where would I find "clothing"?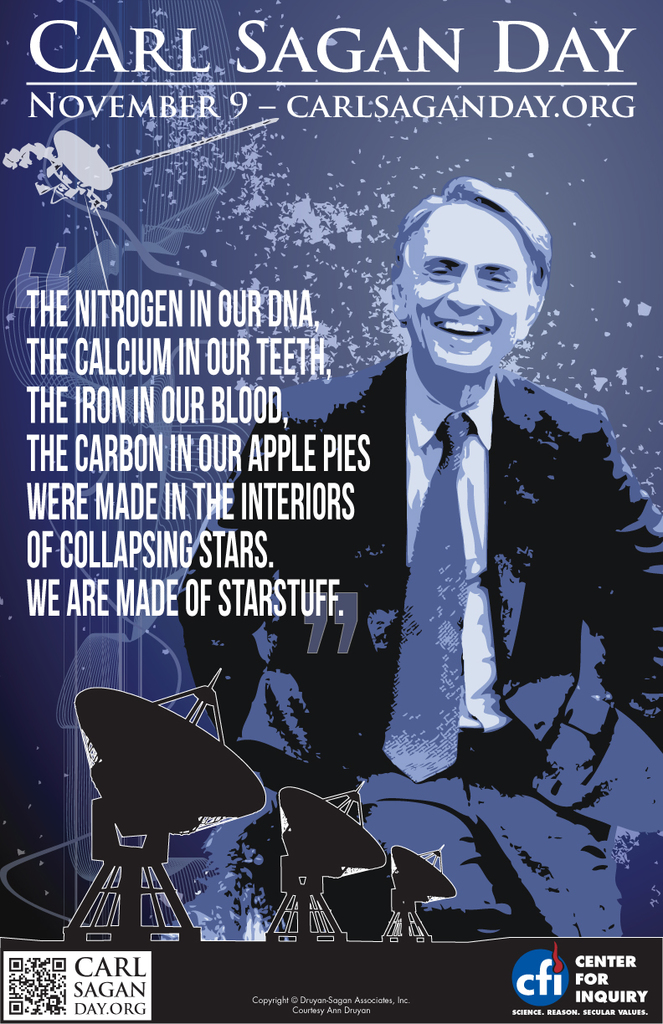
At [x1=157, y1=353, x2=662, y2=948].
